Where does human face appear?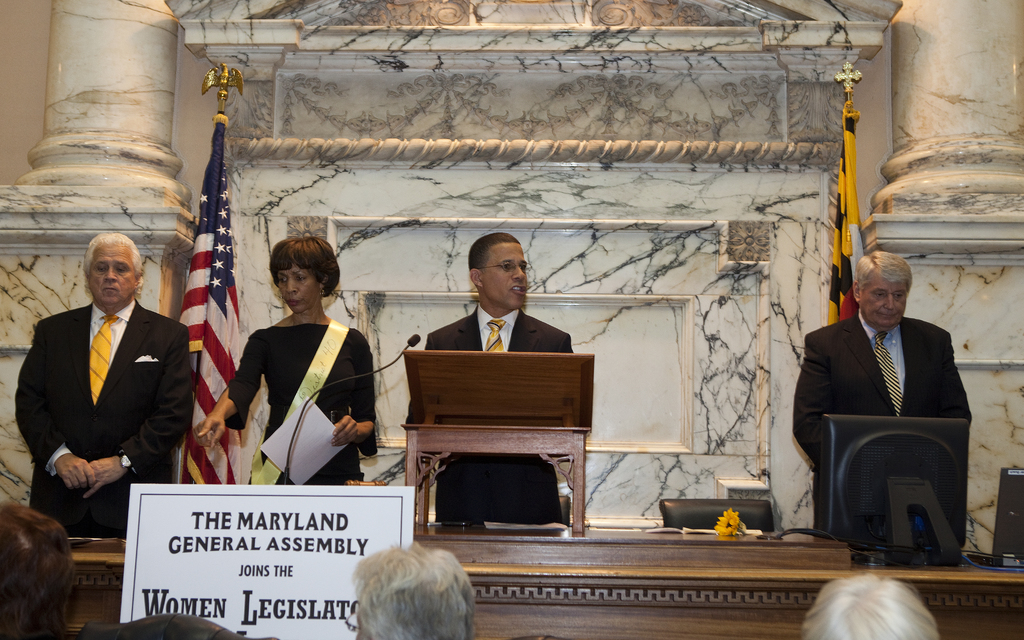
Appears at 481, 239, 528, 307.
